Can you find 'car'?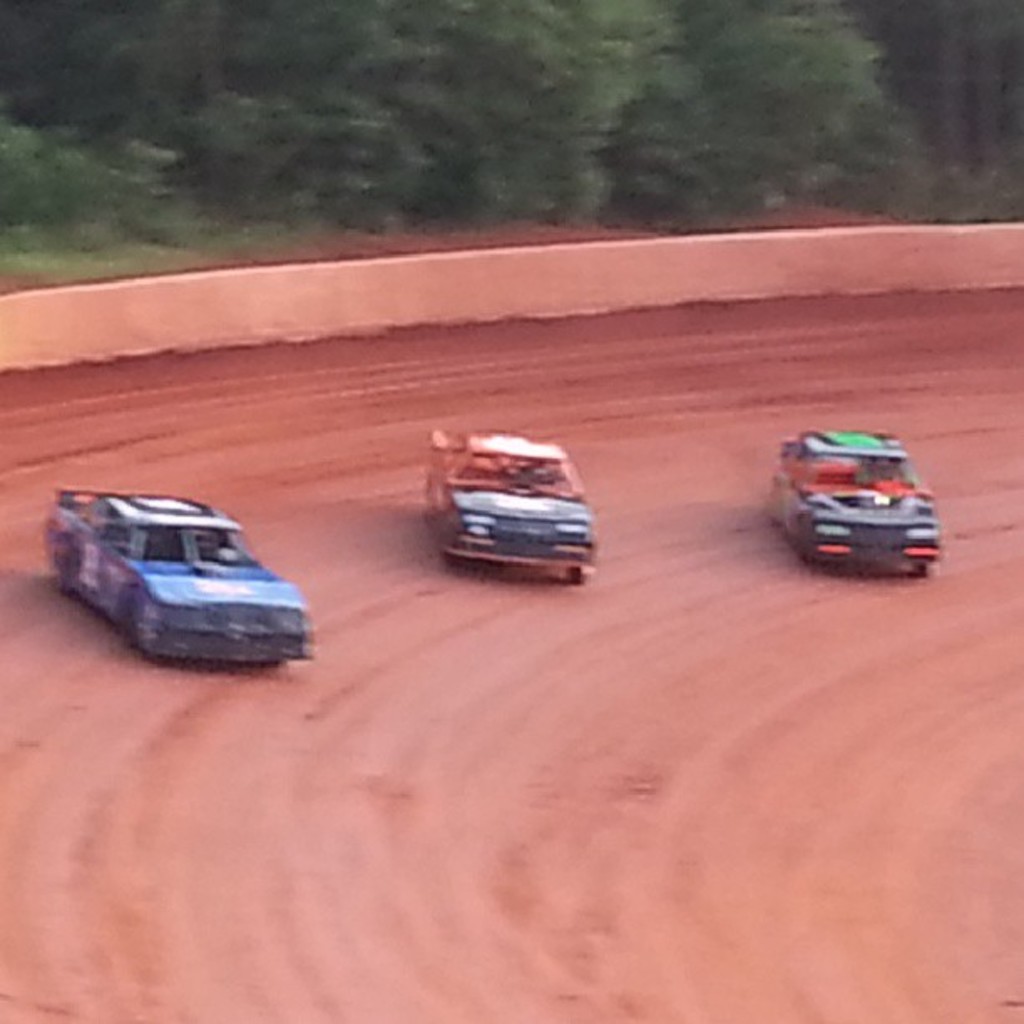
Yes, bounding box: 420, 437, 596, 586.
